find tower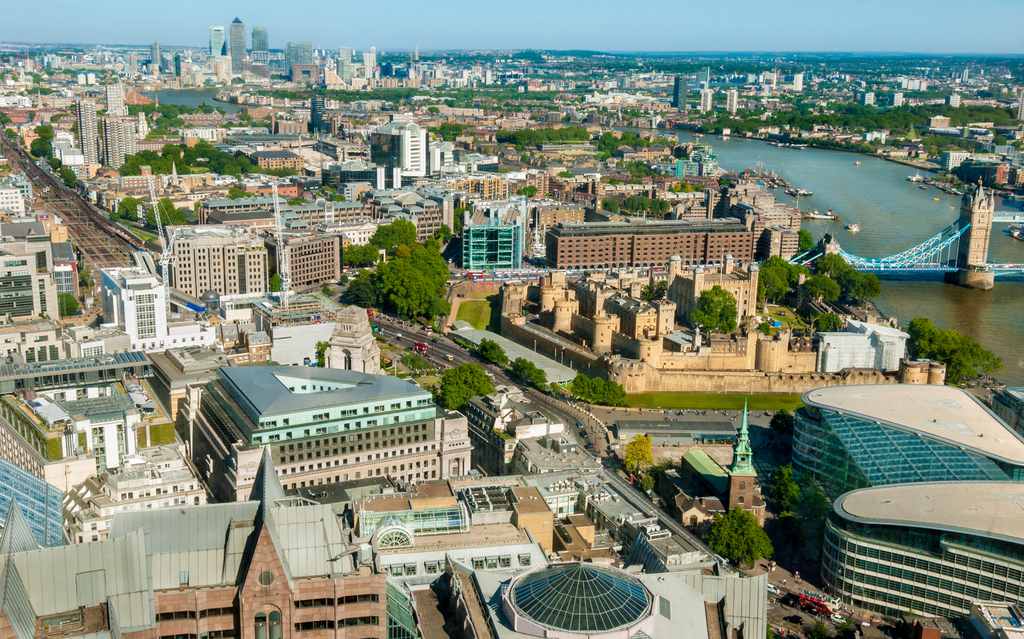
700/87/710/113
